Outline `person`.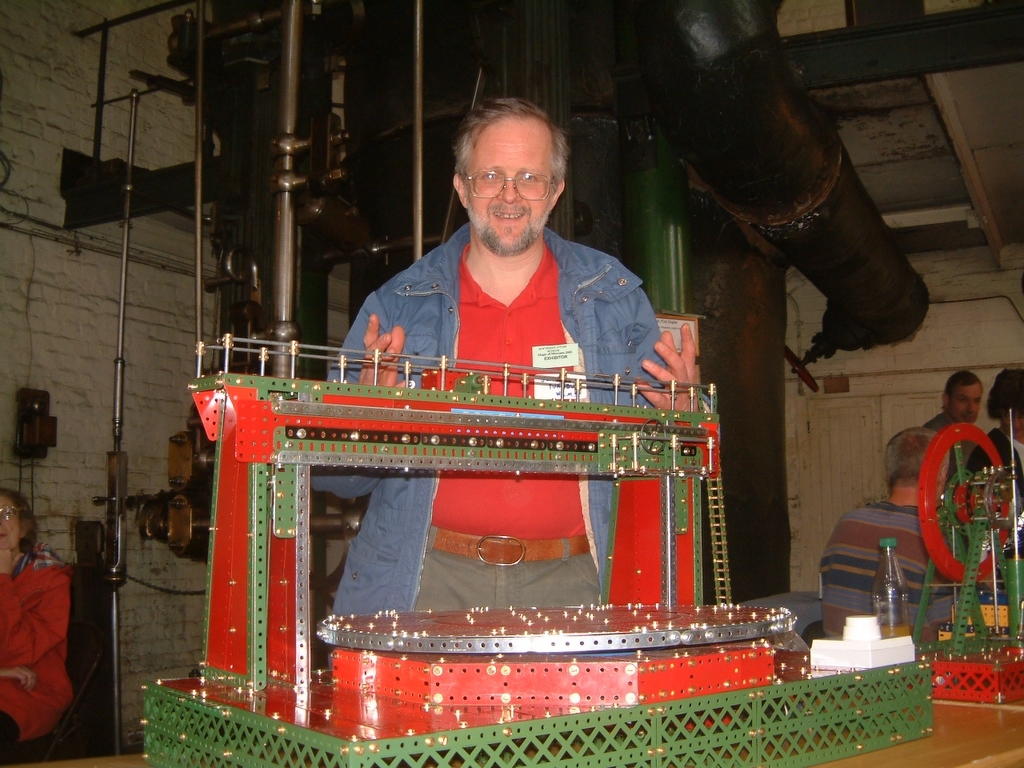
Outline: (810, 422, 980, 652).
